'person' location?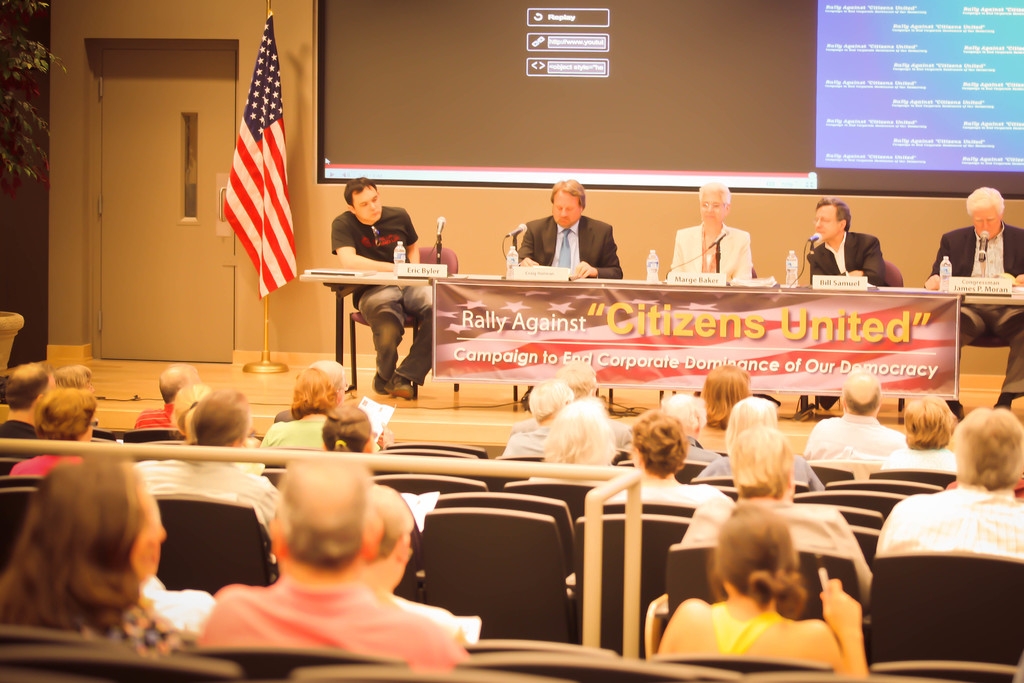
200 460 465 668
